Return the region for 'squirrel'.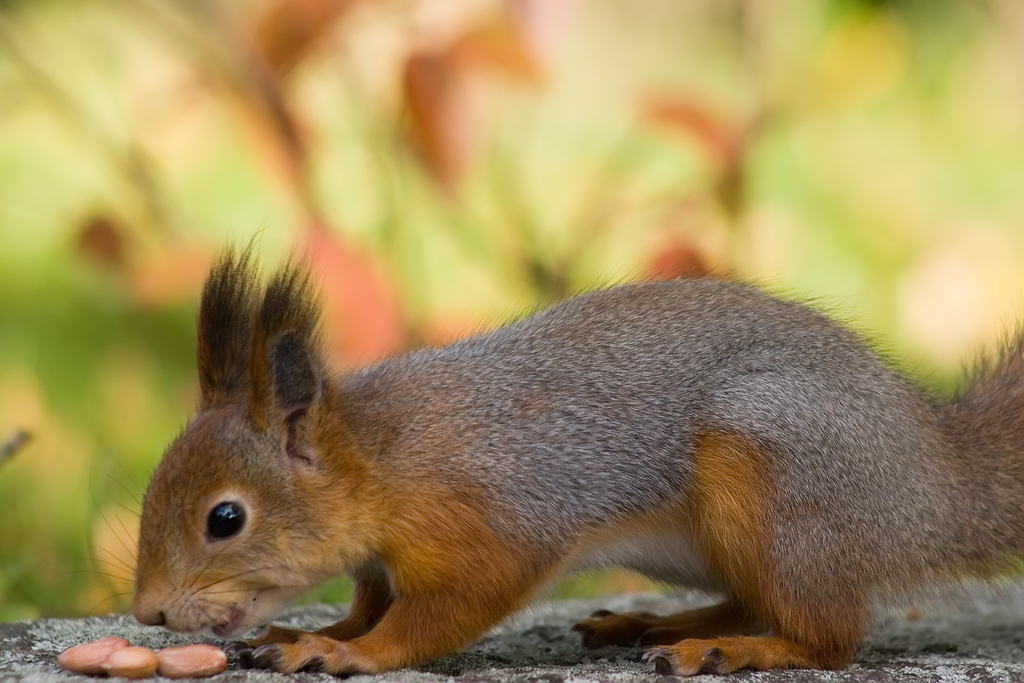
[83, 213, 1023, 664].
